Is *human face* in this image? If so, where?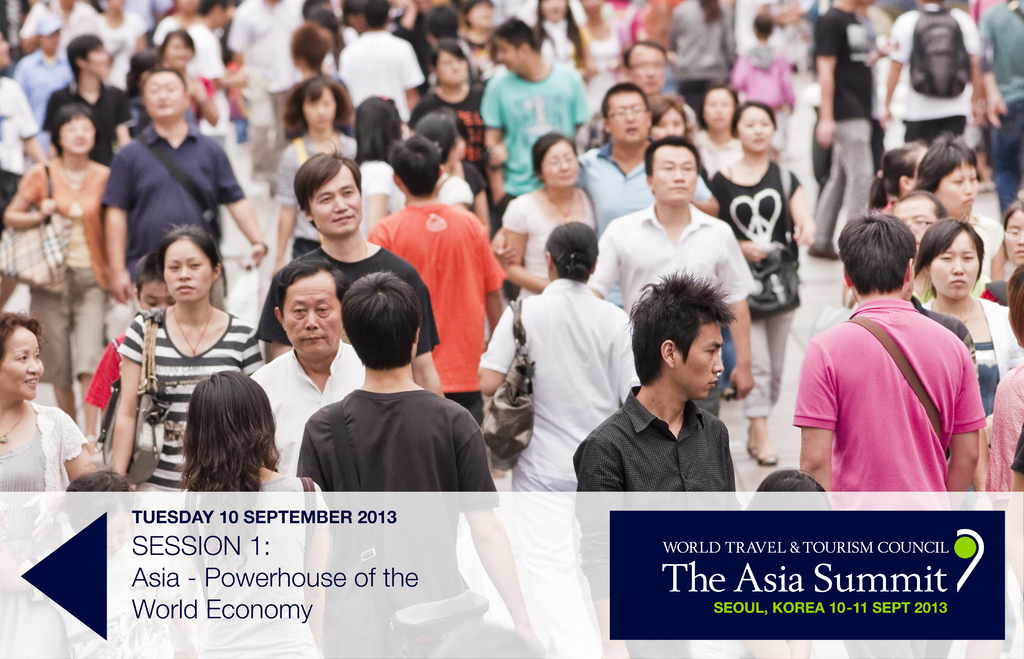
Yes, at crop(60, 113, 95, 154).
